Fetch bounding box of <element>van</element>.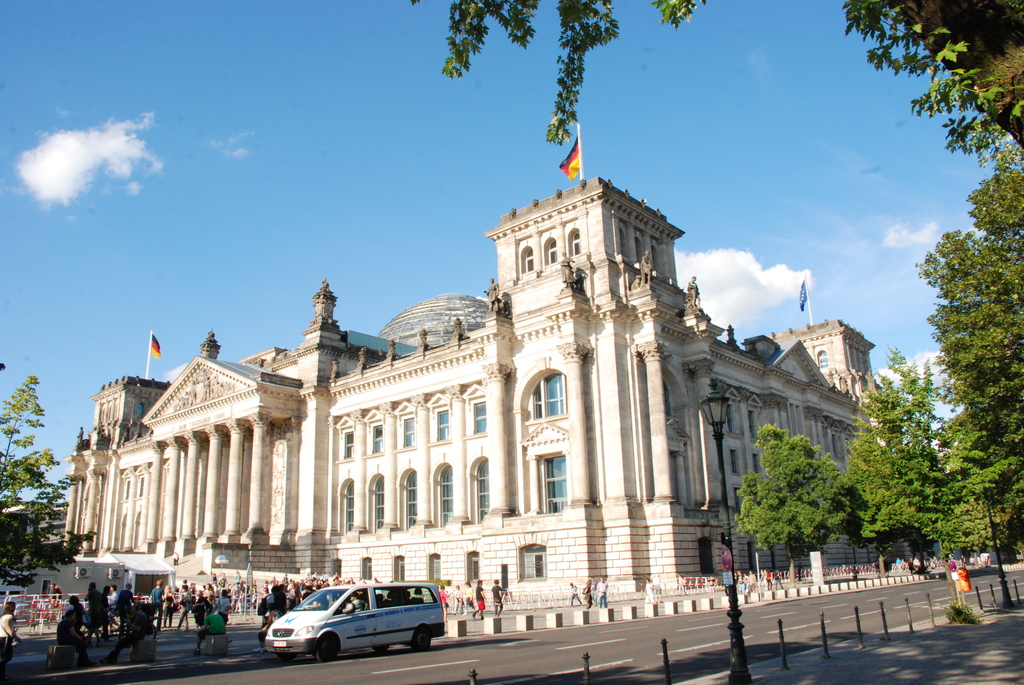
Bbox: {"left": 266, "top": 583, "right": 445, "bottom": 661}.
